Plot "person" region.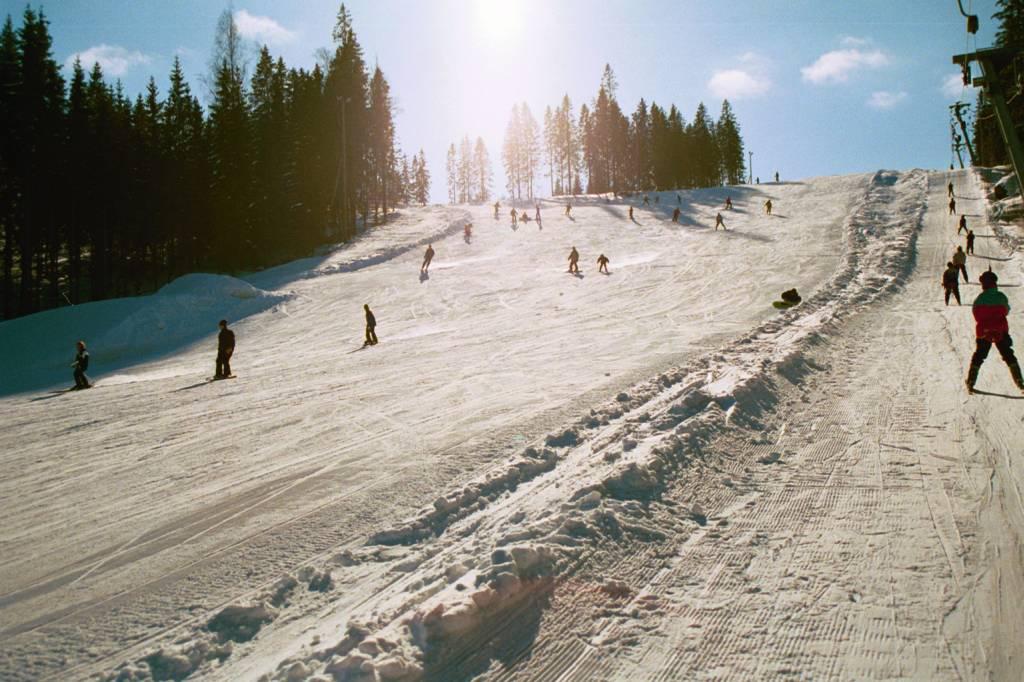
Plotted at select_region(938, 261, 964, 305).
